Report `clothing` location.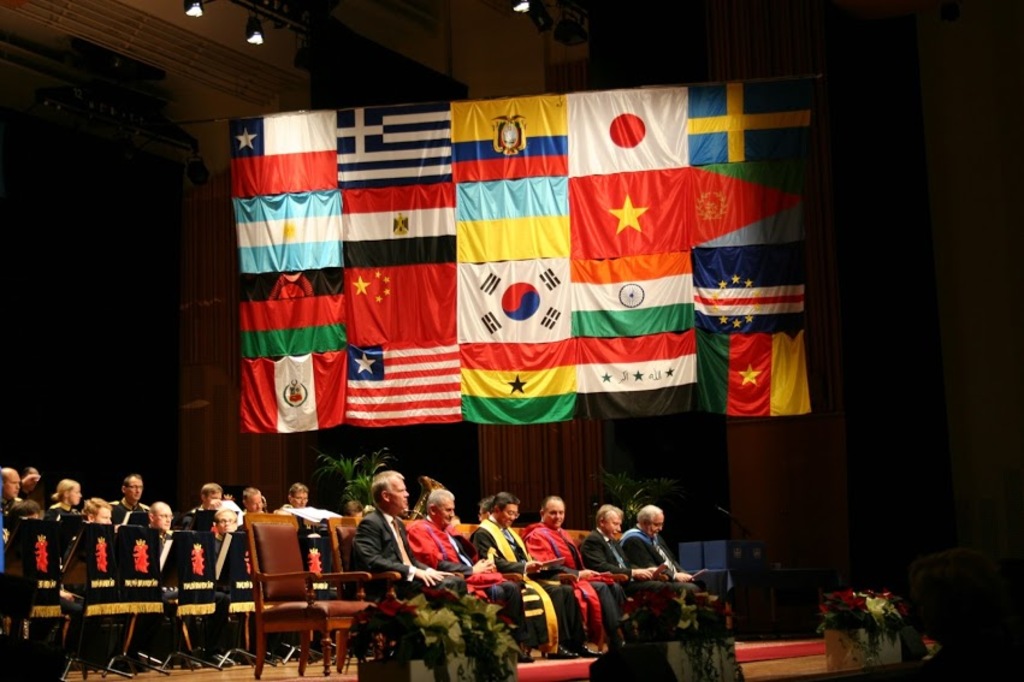
Report: pyautogui.locateOnScreen(475, 521, 590, 650).
